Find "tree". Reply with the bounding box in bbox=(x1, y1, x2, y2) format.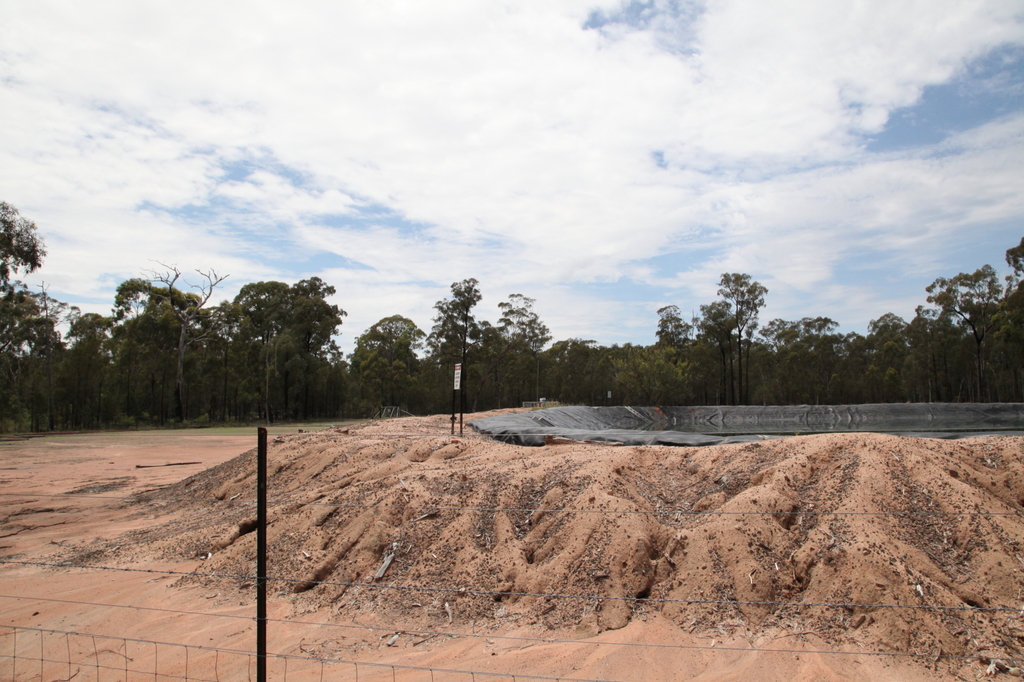
bbox=(424, 266, 501, 419).
